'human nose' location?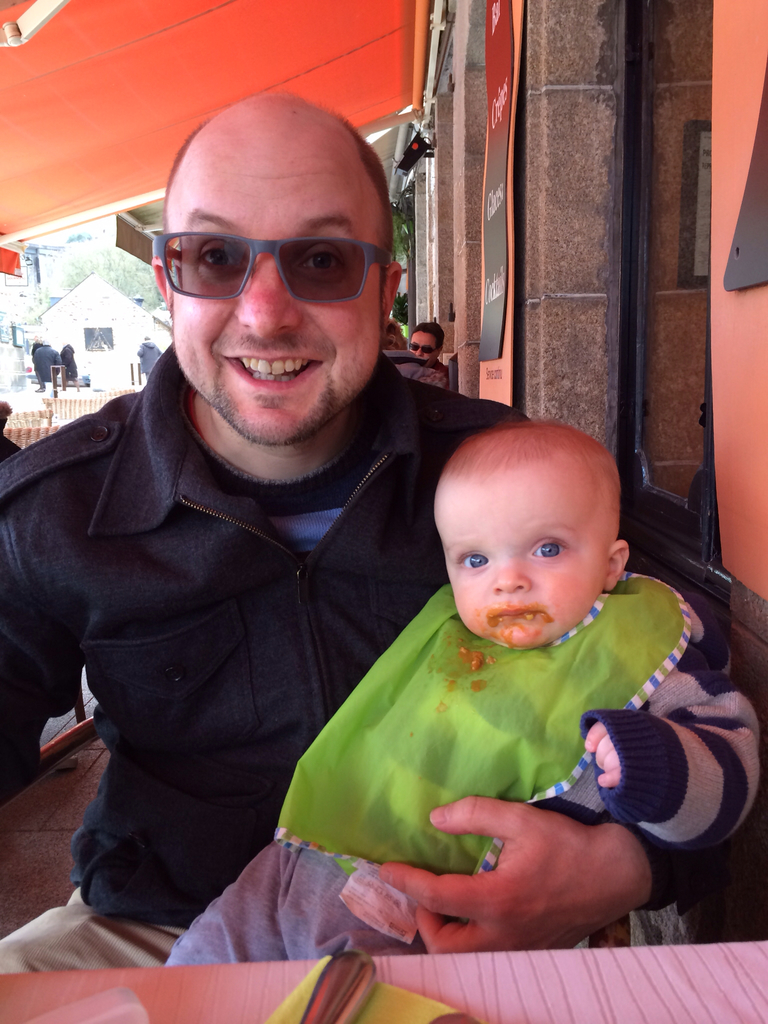
l=418, t=351, r=427, b=358
